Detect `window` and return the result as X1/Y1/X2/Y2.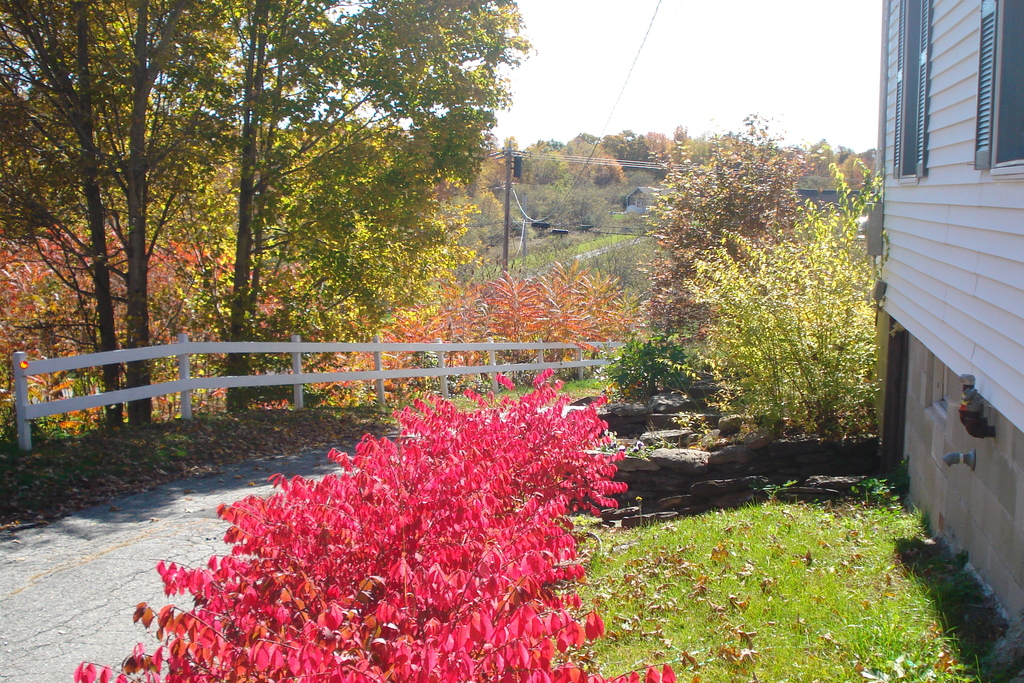
972/0/1022/173.
